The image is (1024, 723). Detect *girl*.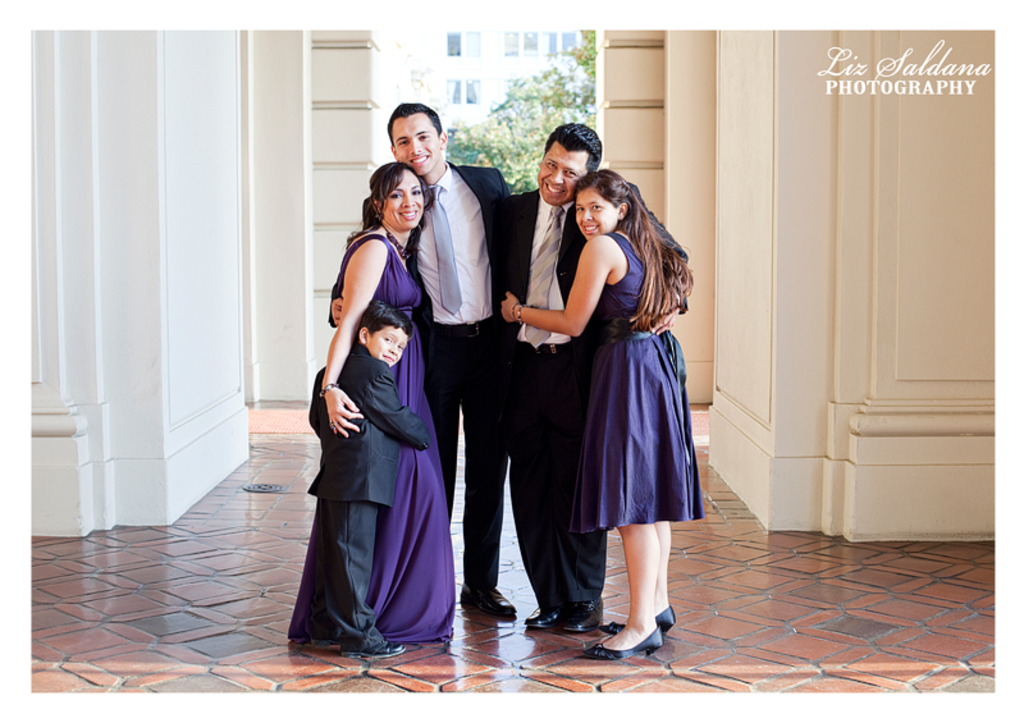
Detection: bbox=[500, 169, 695, 663].
